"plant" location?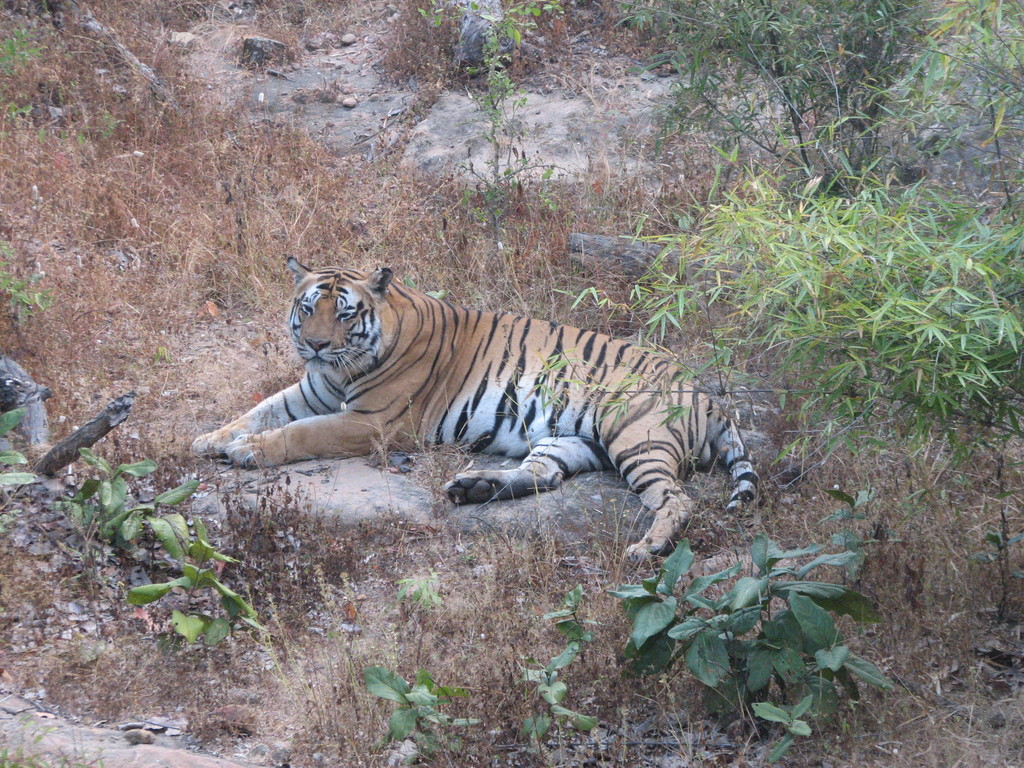
<region>475, 500, 952, 737</region>
